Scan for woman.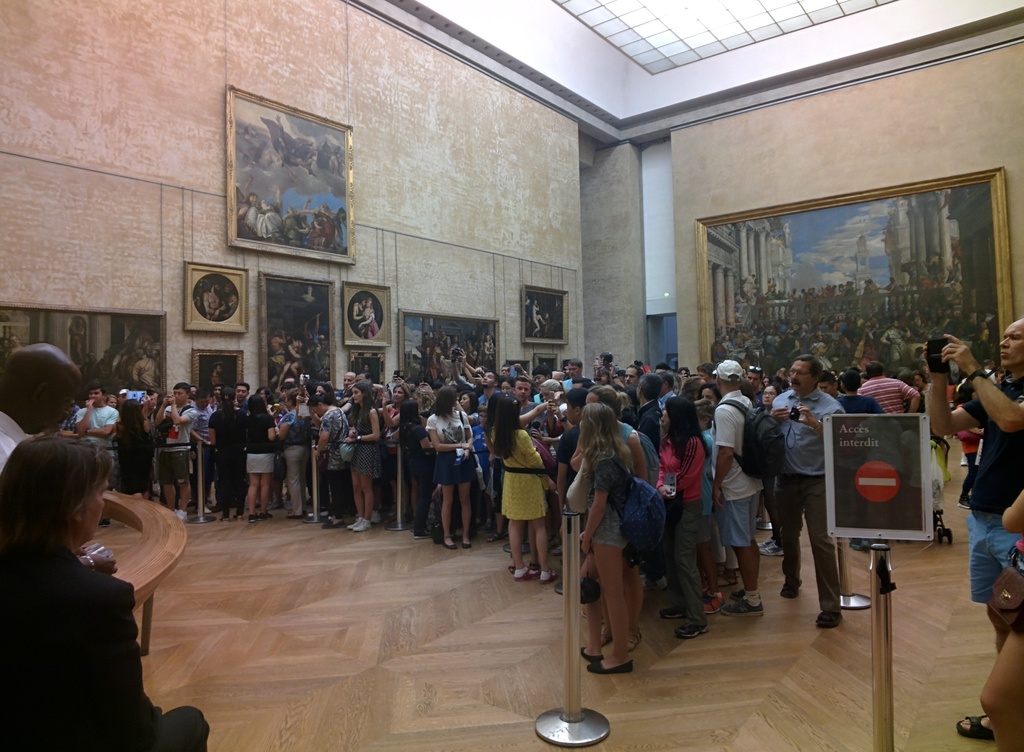
Scan result: 243,390,280,523.
